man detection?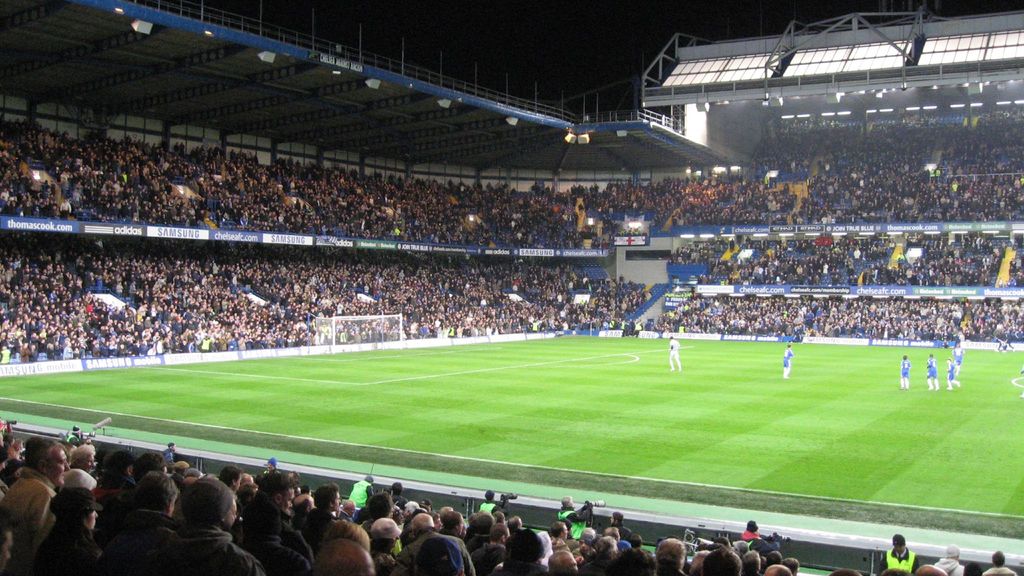
bbox=[785, 345, 792, 377]
